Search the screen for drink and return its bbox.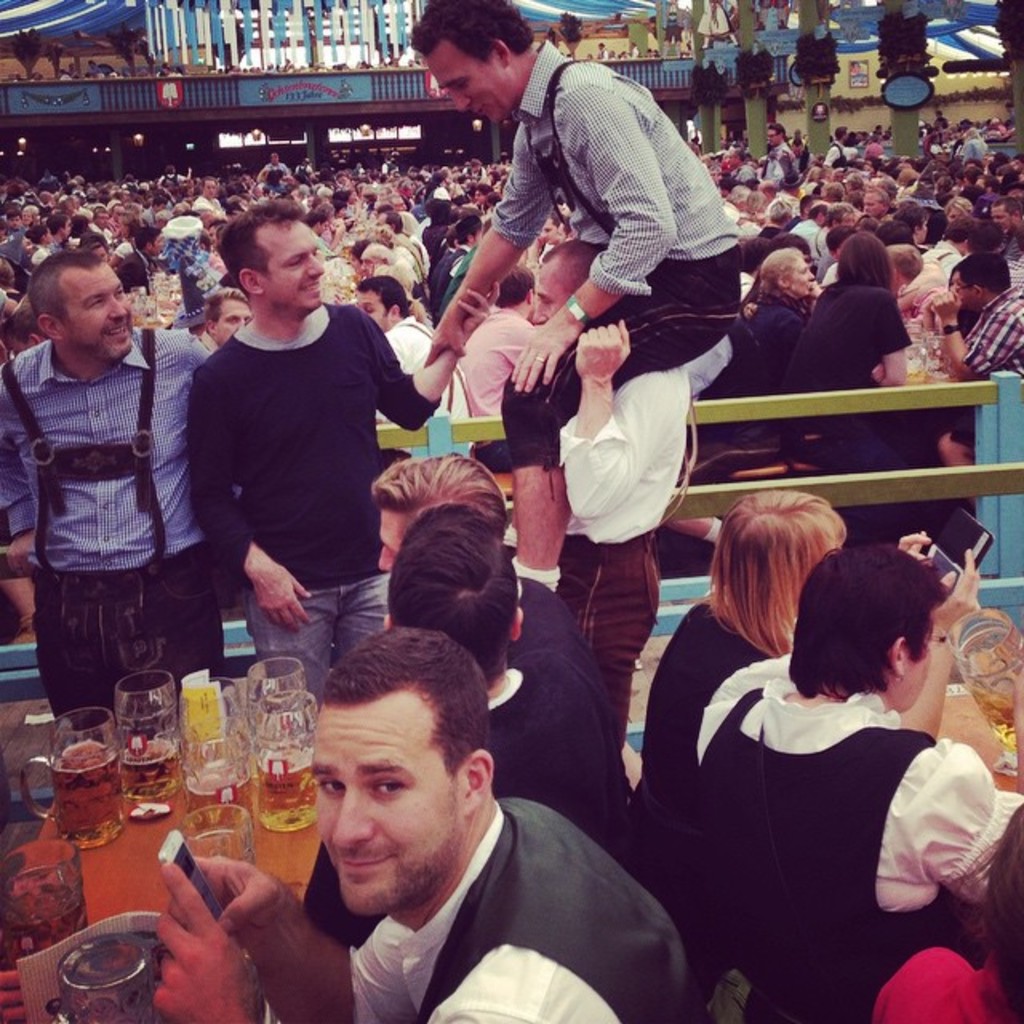
Found: bbox(182, 771, 251, 821).
